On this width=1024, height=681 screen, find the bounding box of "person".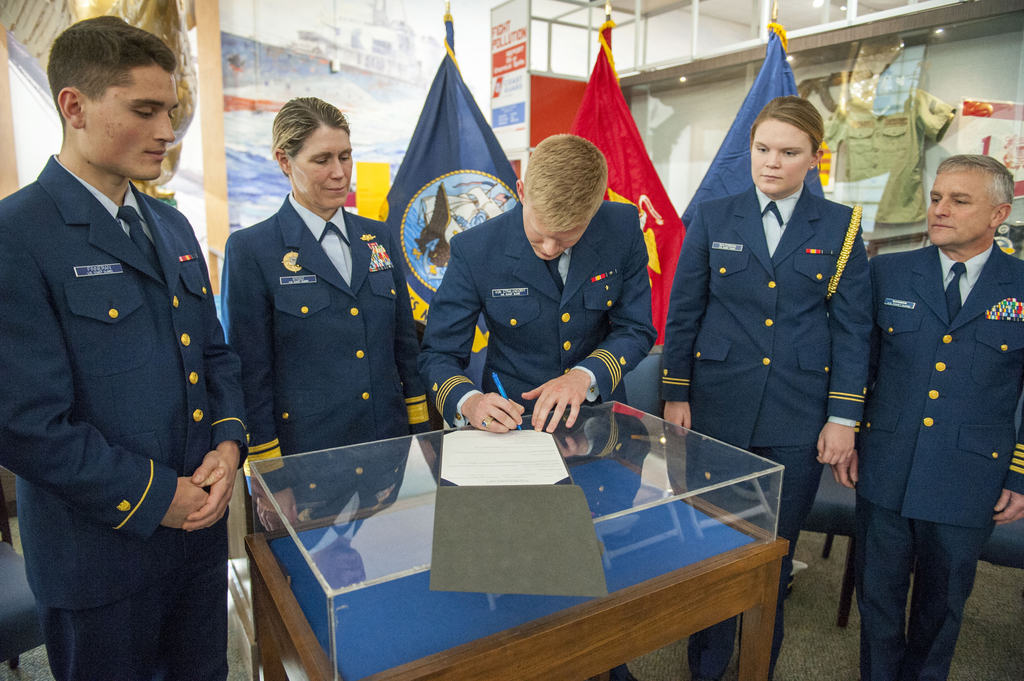
Bounding box: 0,12,250,680.
